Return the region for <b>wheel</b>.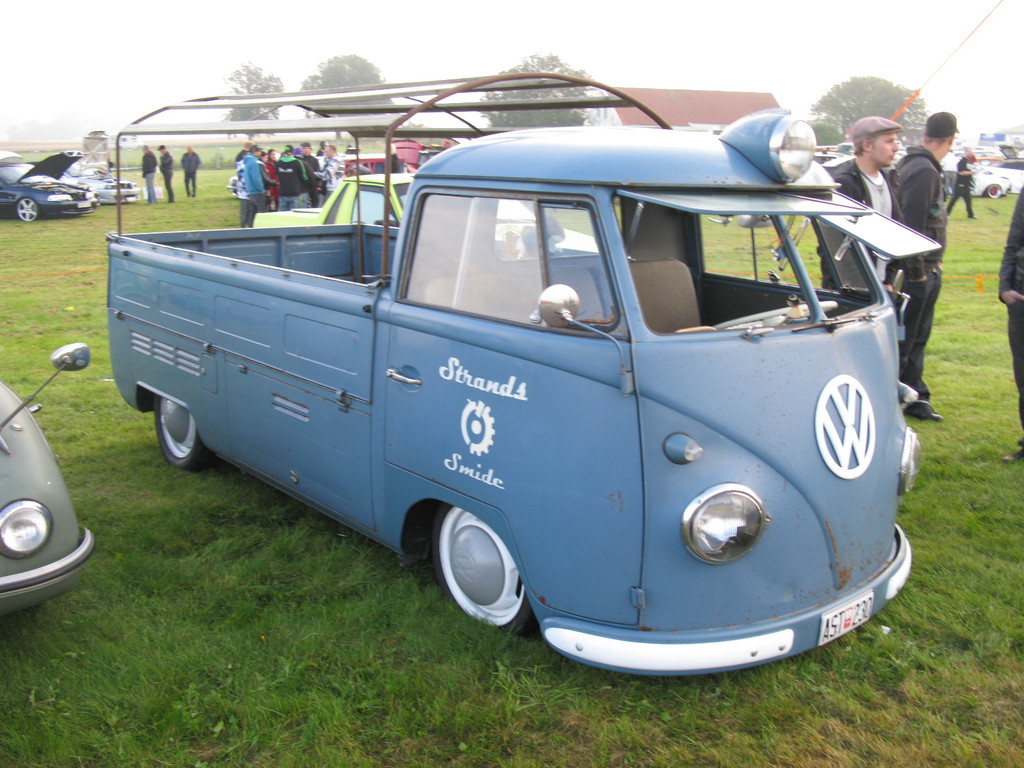
(986, 184, 1001, 197).
